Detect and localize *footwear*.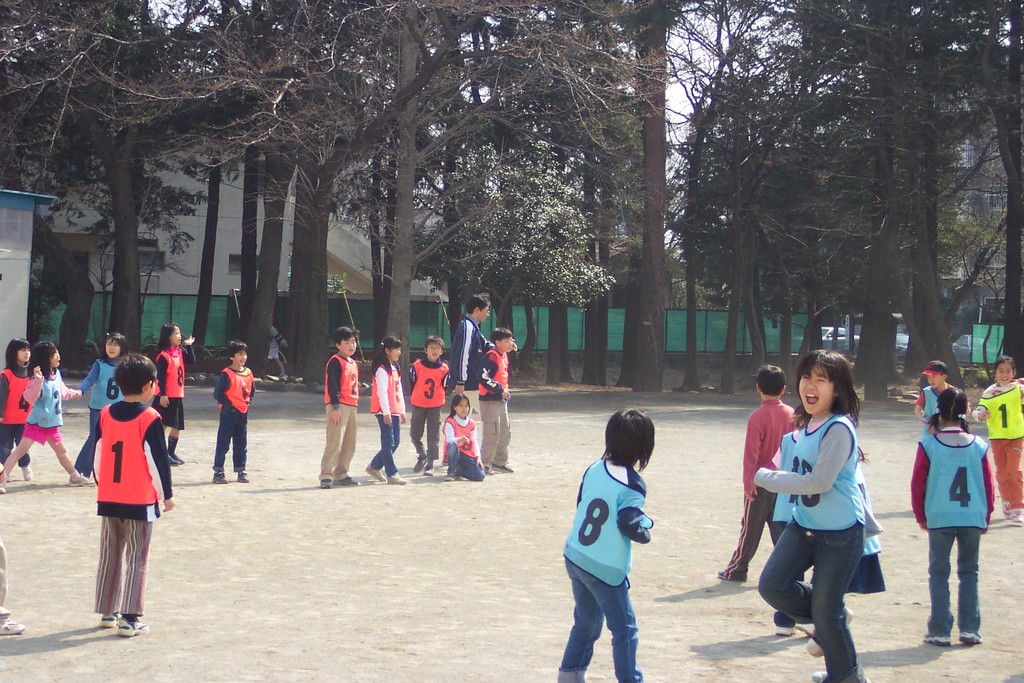
Localized at bbox(236, 470, 249, 484).
